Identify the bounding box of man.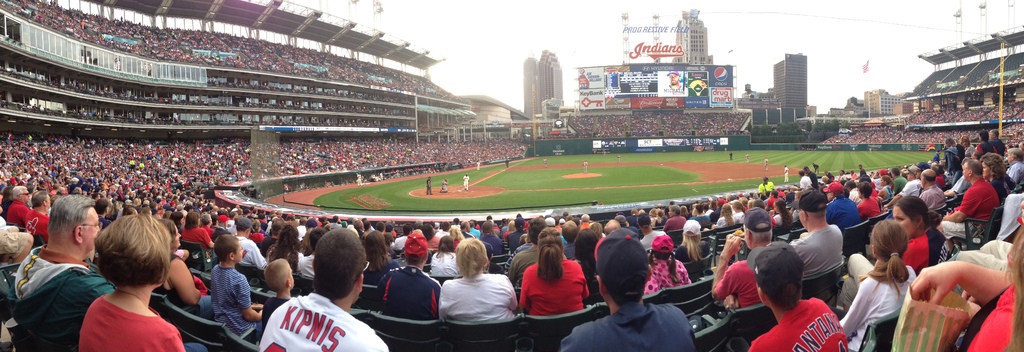
[1007,145,1023,186].
